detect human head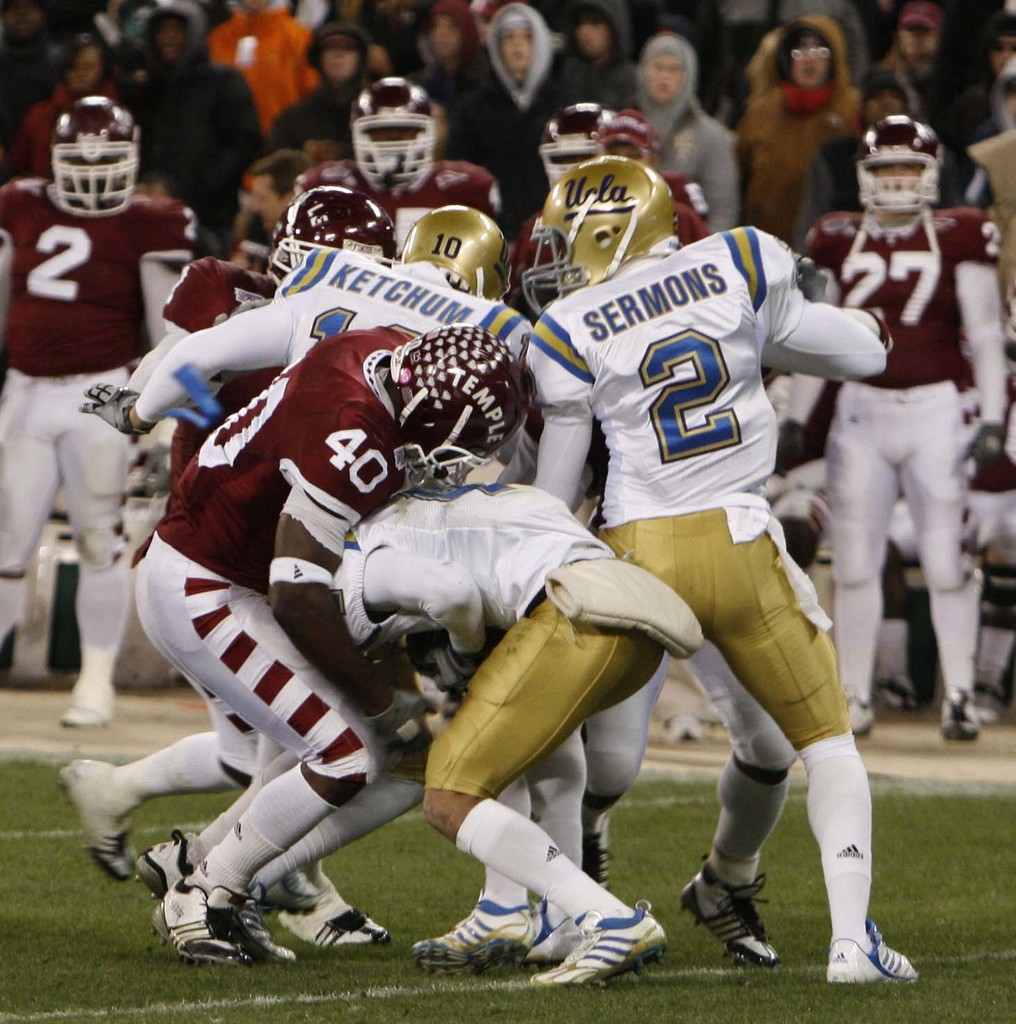
detection(866, 155, 943, 209)
